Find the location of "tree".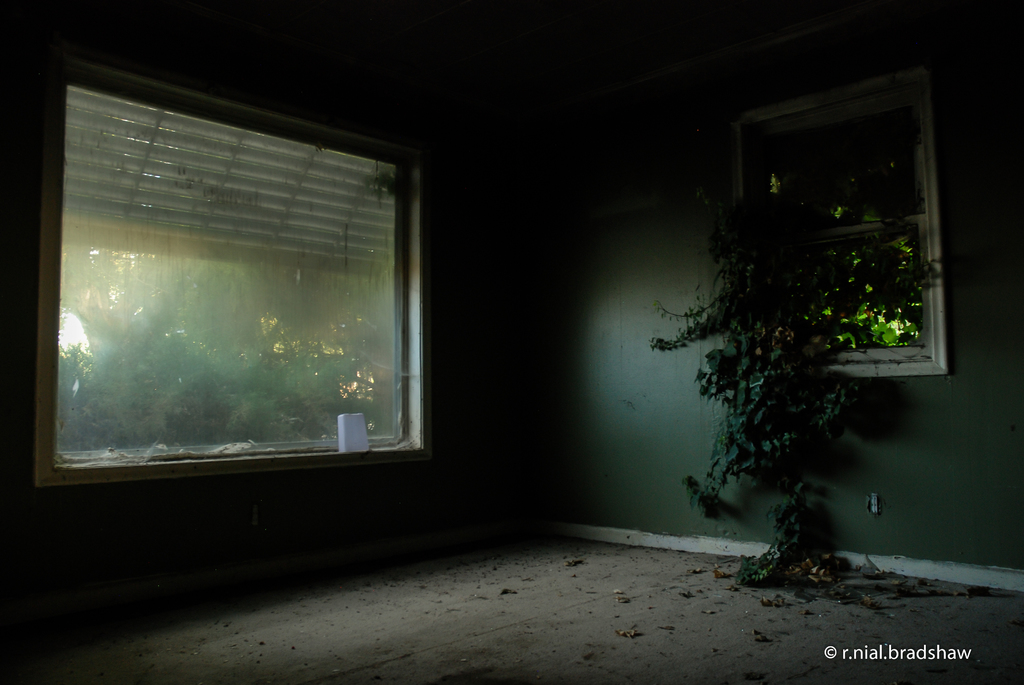
Location: 50,248,396,446.
